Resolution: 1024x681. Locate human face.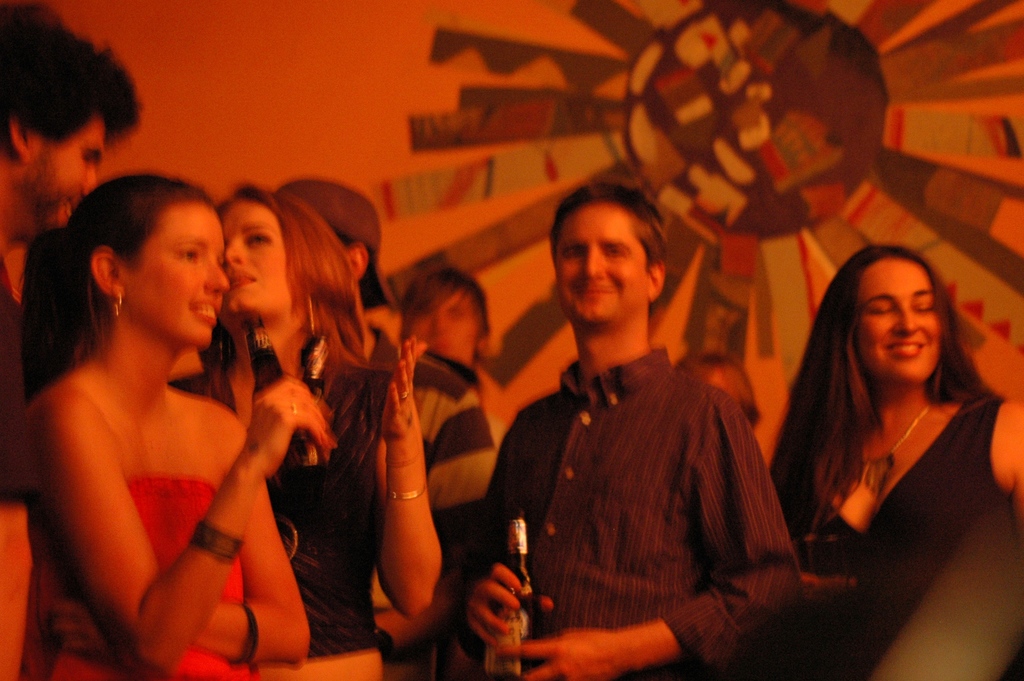
rect(553, 208, 643, 322).
